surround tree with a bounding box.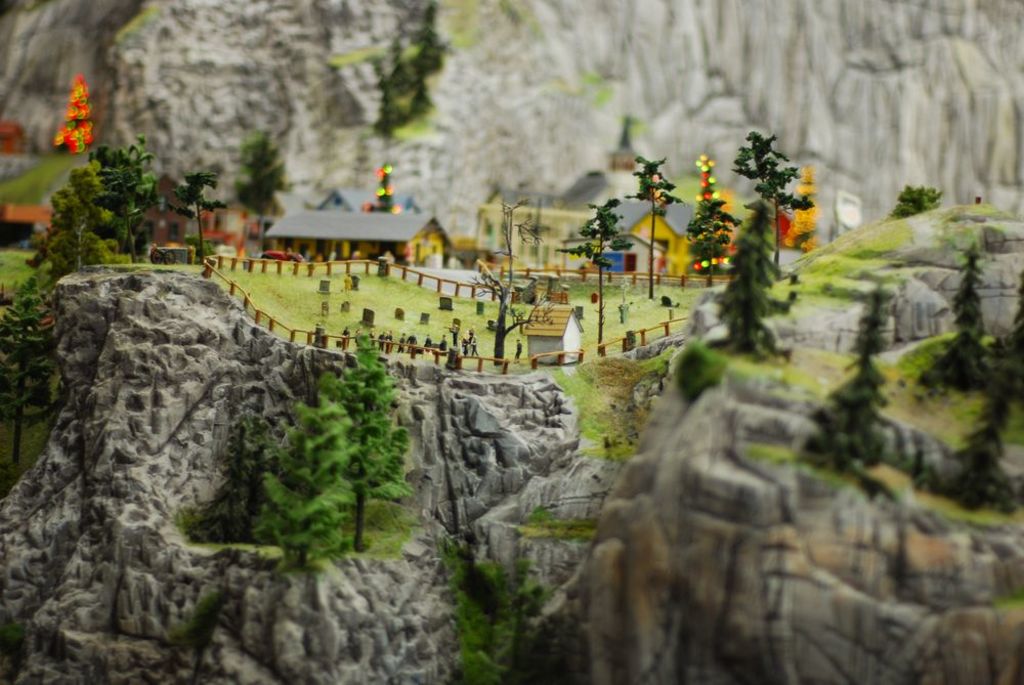
detection(721, 196, 802, 363).
